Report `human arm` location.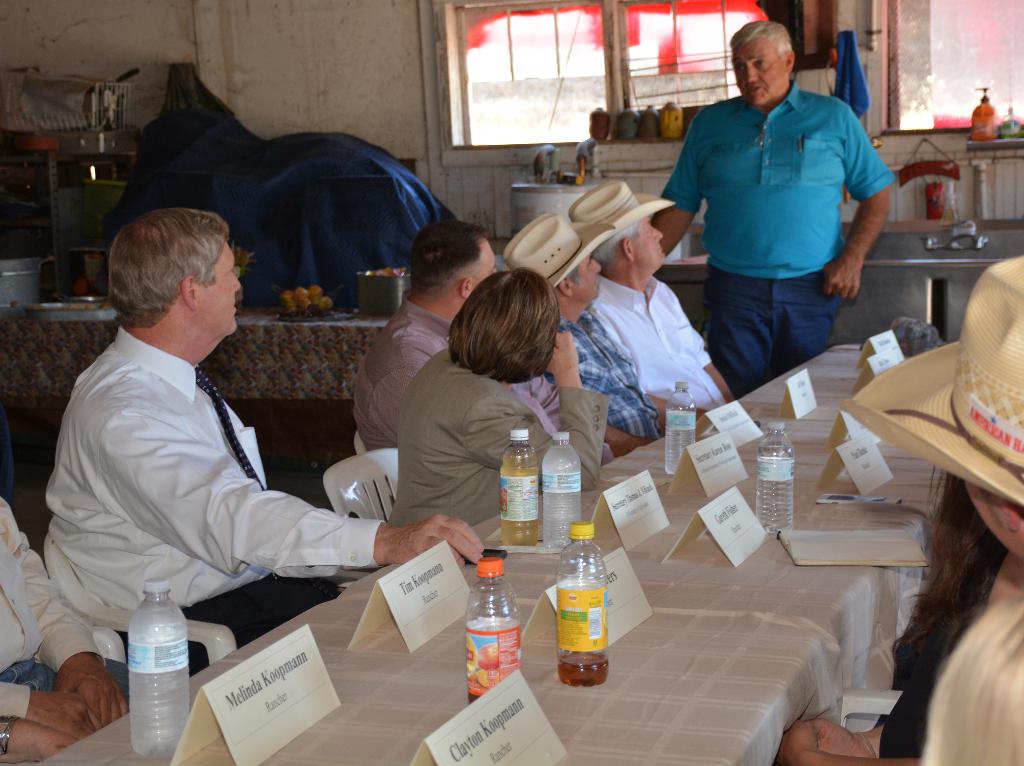
Report: Rect(644, 381, 687, 434).
